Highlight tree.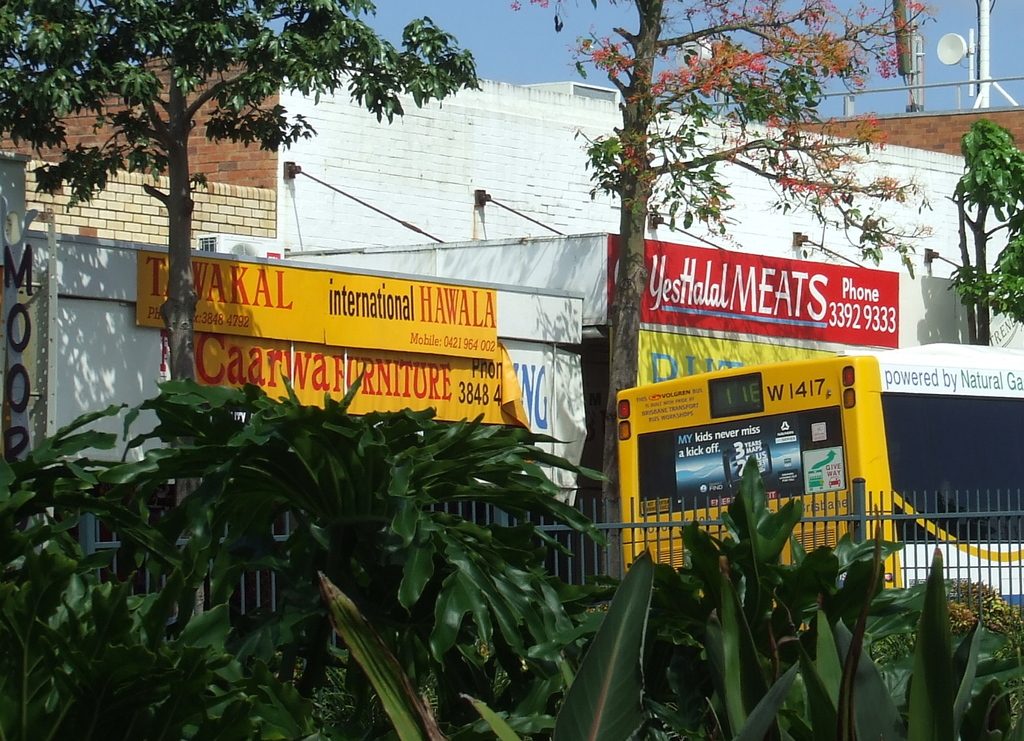
Highlighted region: 585 0 930 582.
